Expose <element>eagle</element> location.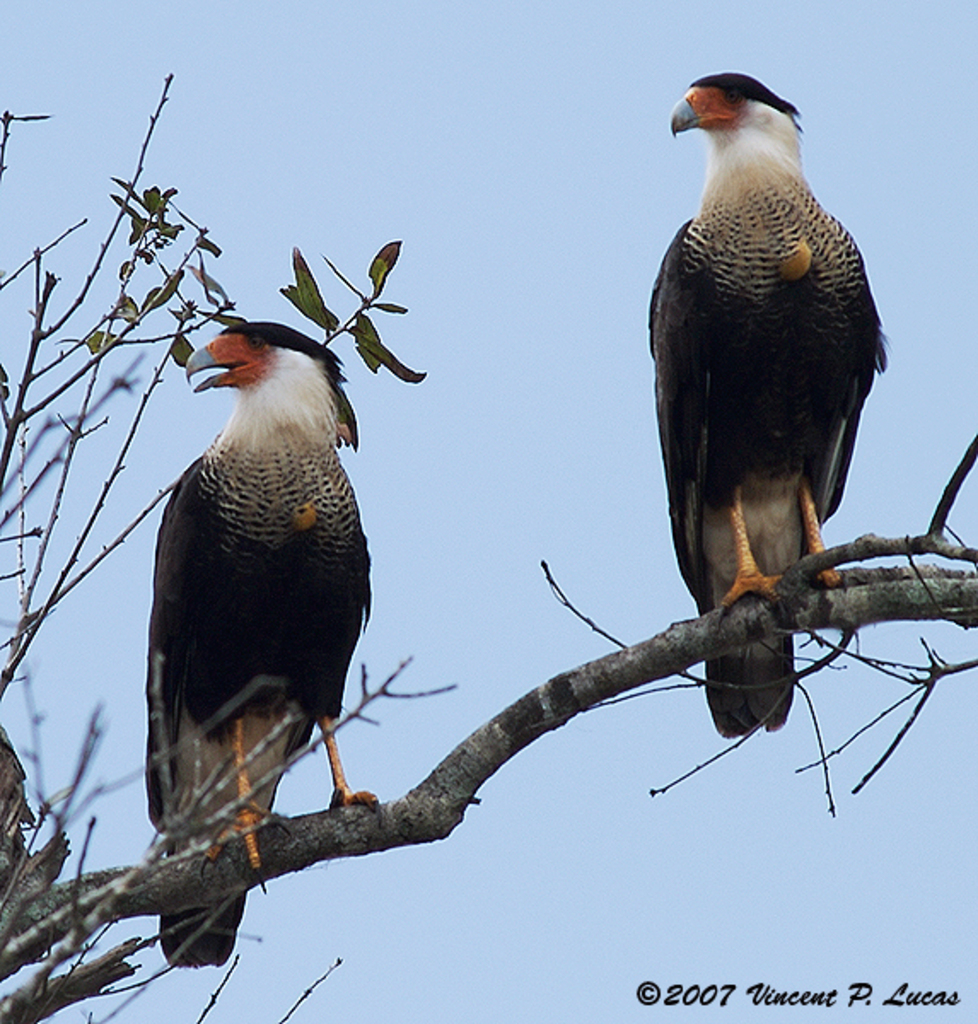
Exposed at 647/70/891/746.
